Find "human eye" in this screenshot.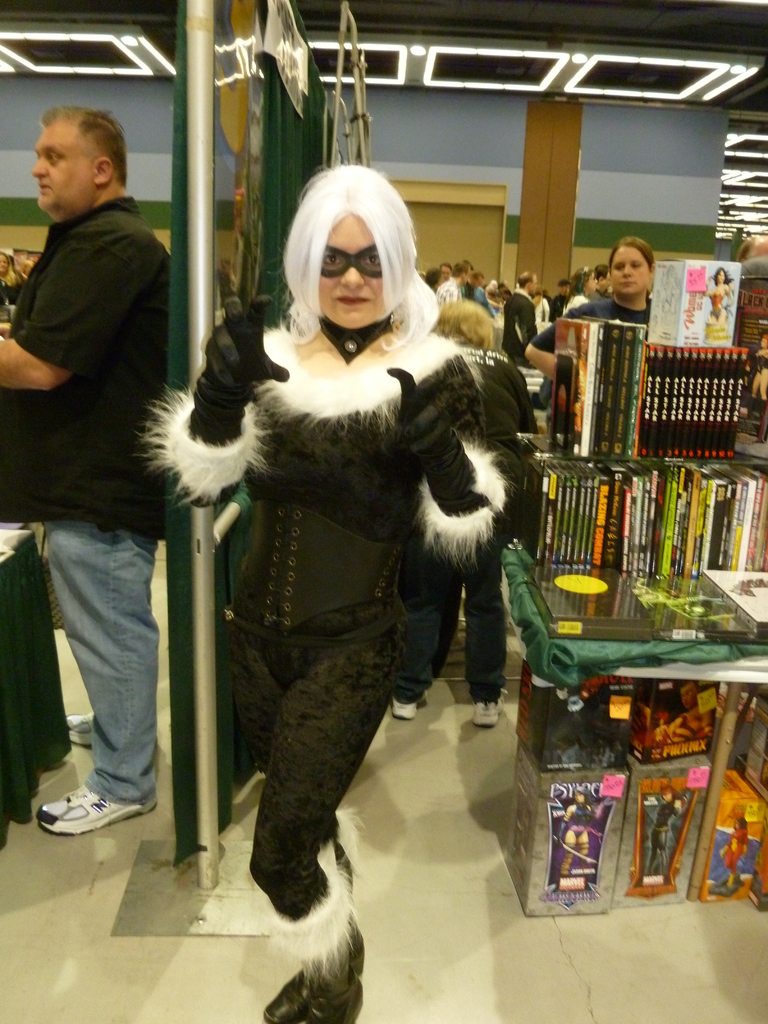
The bounding box for "human eye" is {"x1": 360, "y1": 253, "x2": 381, "y2": 271}.
